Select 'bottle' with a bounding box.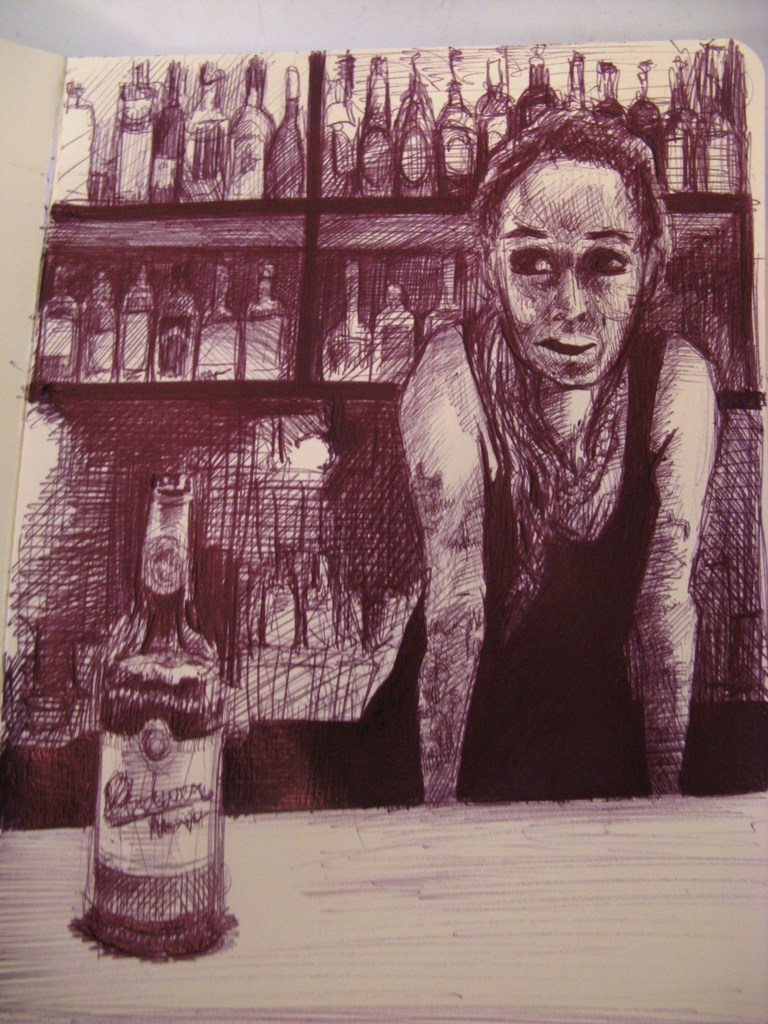
bbox=(118, 269, 168, 399).
